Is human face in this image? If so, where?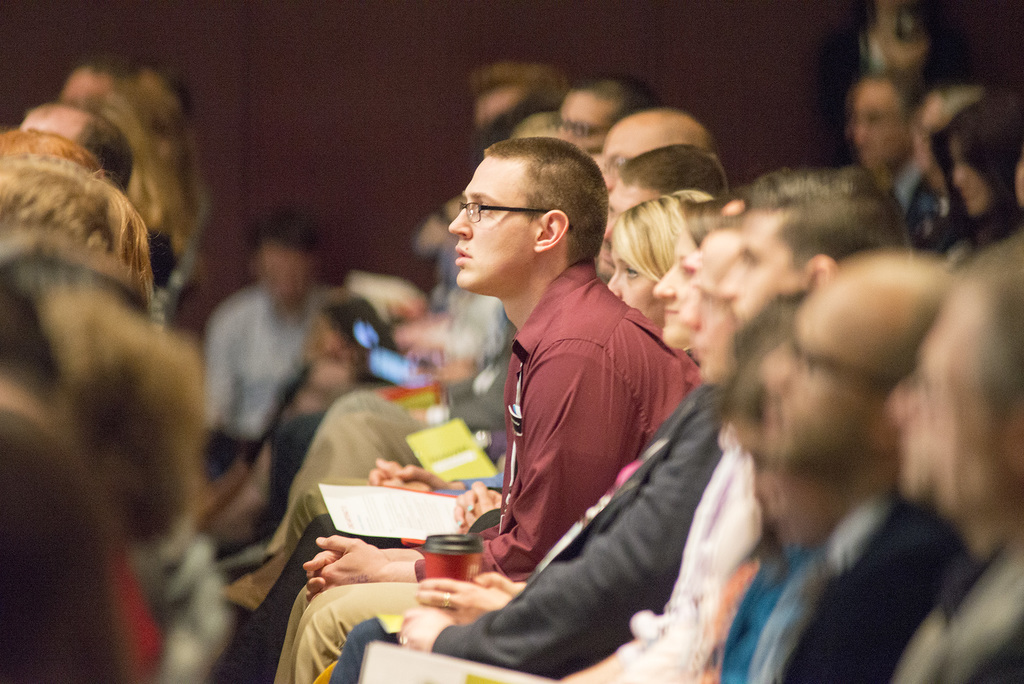
Yes, at (x1=612, y1=252, x2=662, y2=330).
